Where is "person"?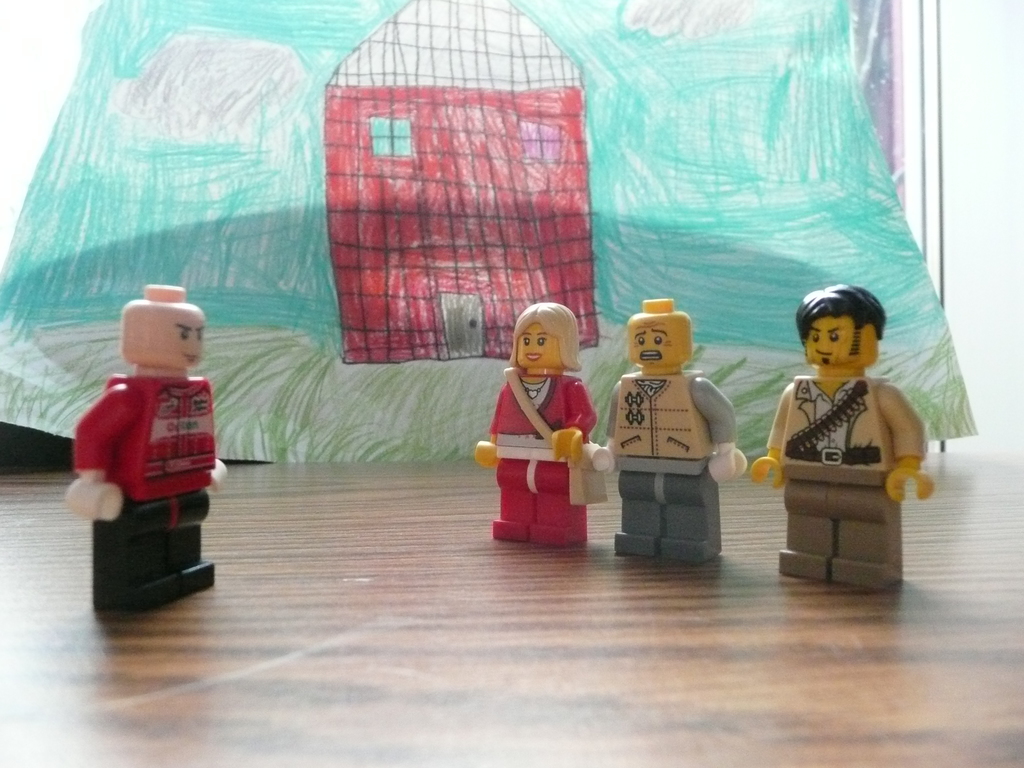
left=471, top=301, right=602, bottom=554.
